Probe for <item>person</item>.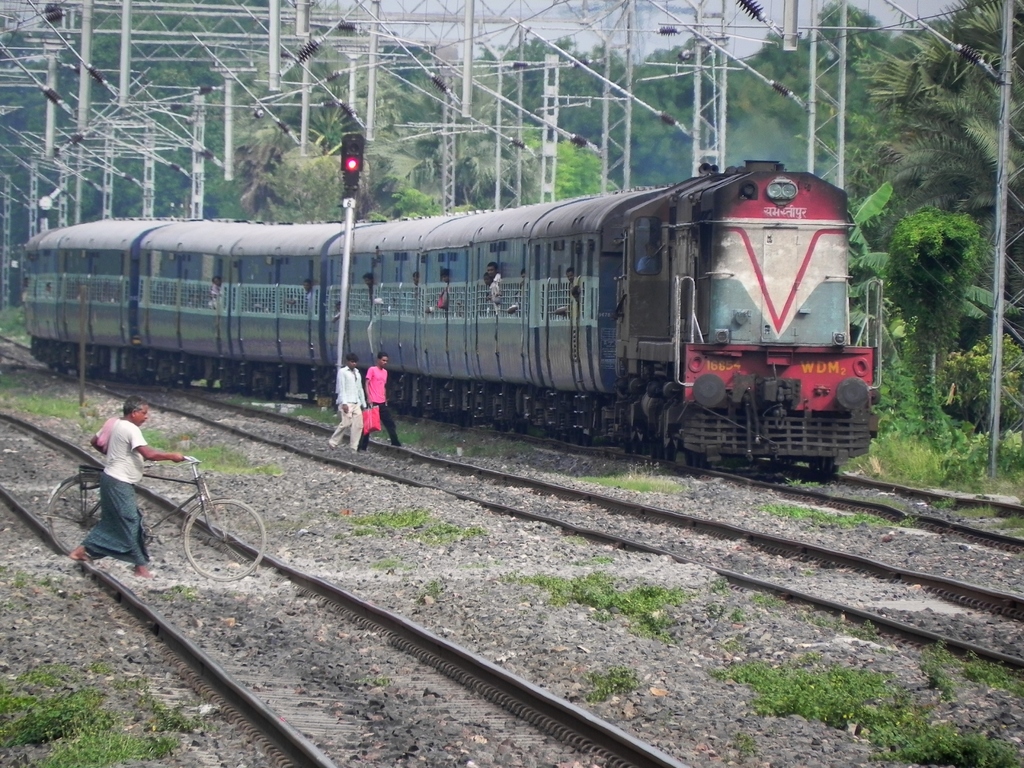
Probe result: {"x1": 61, "y1": 398, "x2": 187, "y2": 574}.
